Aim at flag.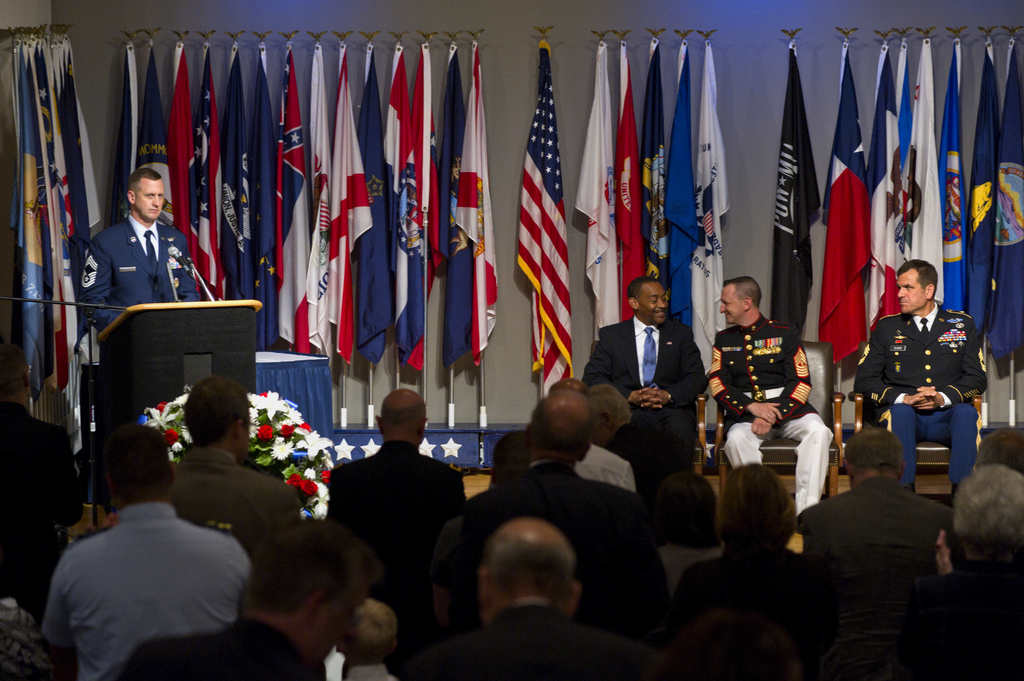
Aimed at bbox(601, 57, 652, 319).
